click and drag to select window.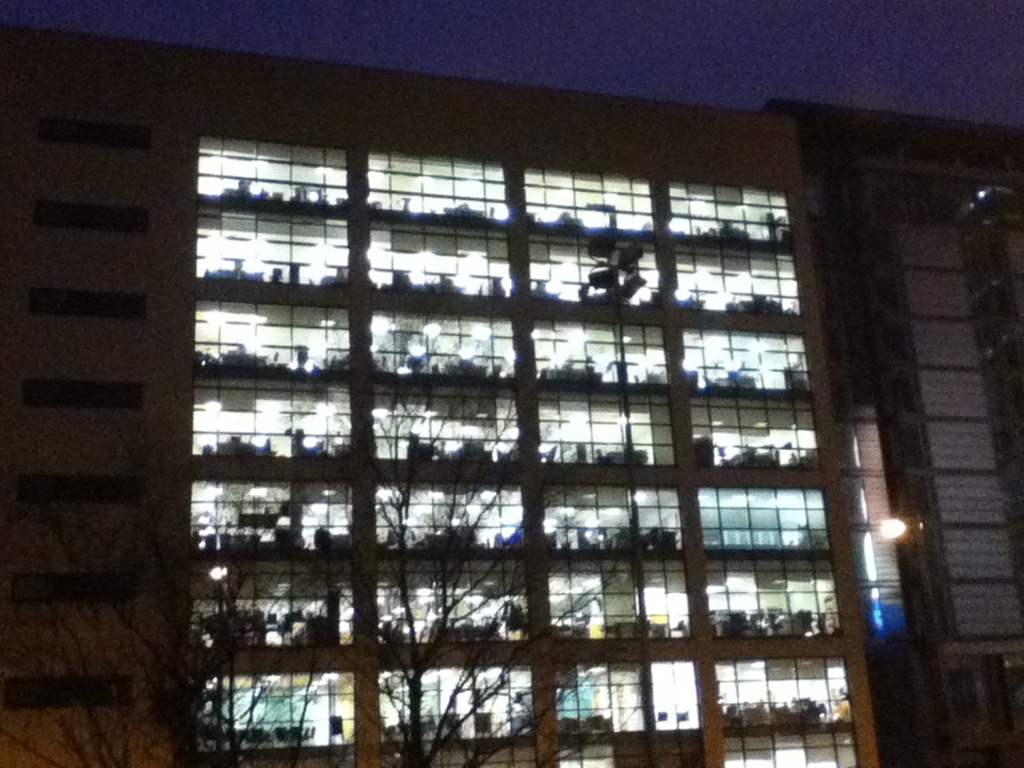
Selection: 192:140:355:212.
